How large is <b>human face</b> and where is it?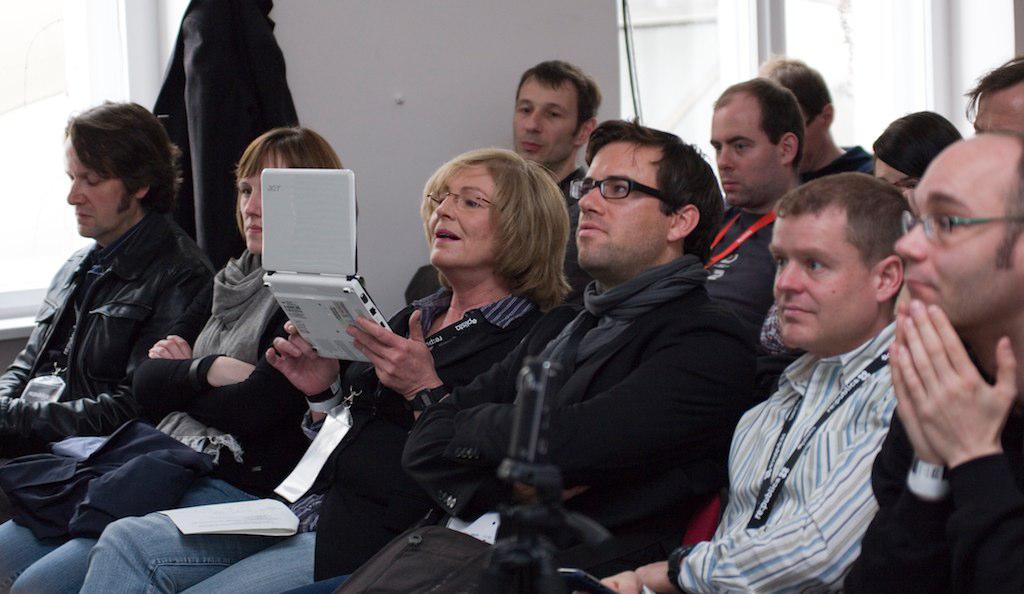
Bounding box: x1=516, y1=76, x2=580, y2=164.
